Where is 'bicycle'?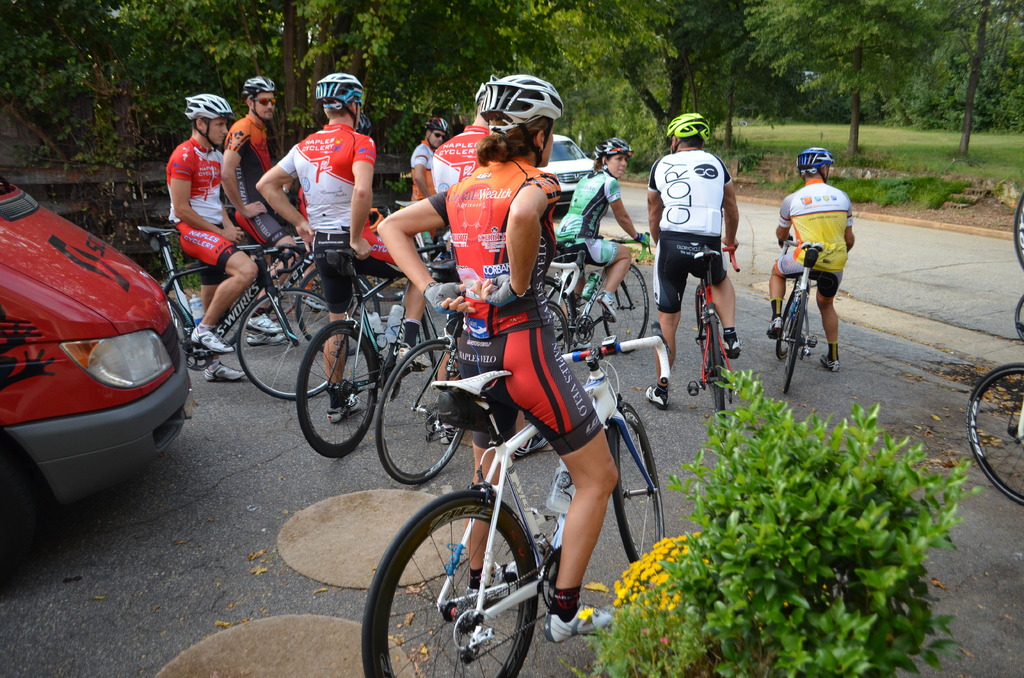
(776,236,821,403).
